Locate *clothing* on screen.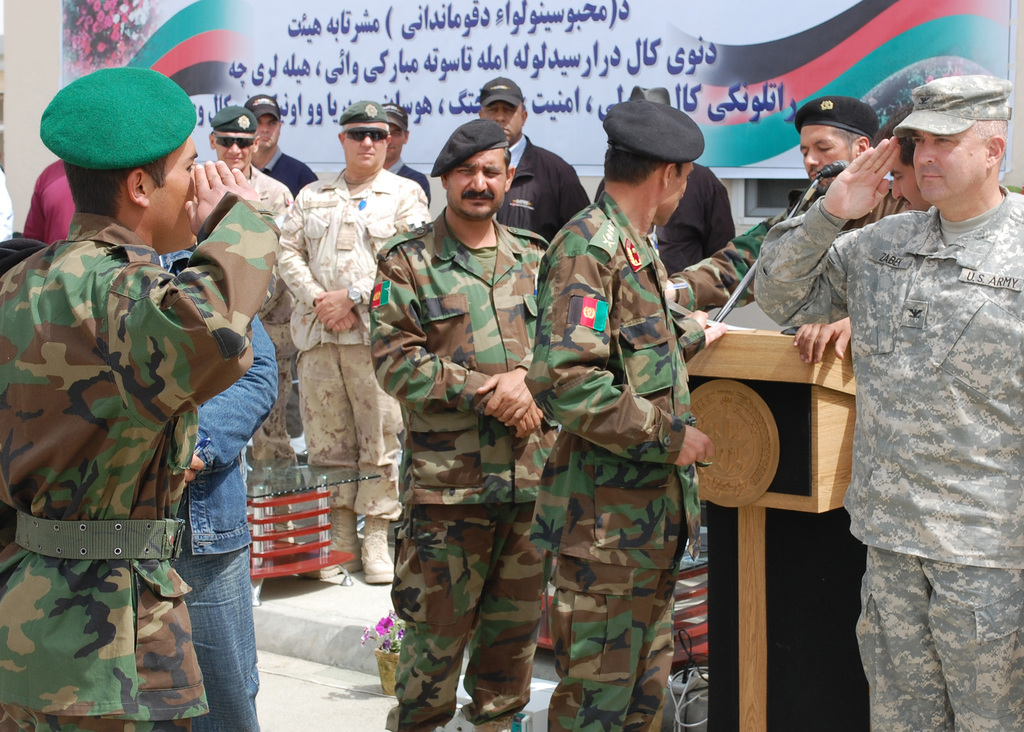
On screen at {"x1": 275, "y1": 164, "x2": 434, "y2": 517}.
